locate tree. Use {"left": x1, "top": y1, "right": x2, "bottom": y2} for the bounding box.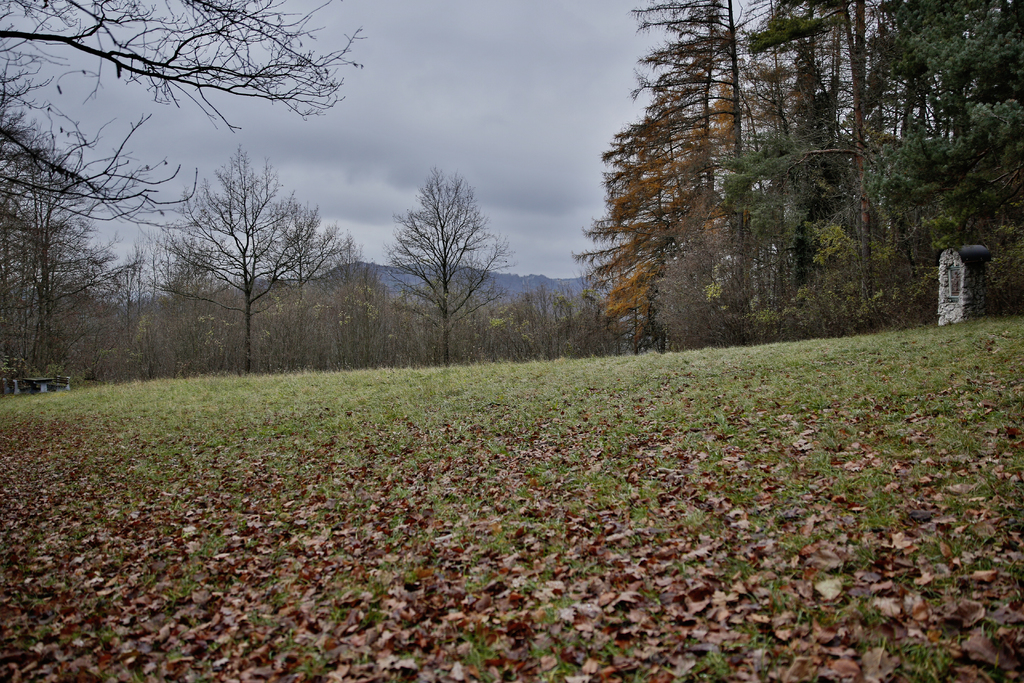
{"left": 0, "top": 120, "right": 114, "bottom": 378}.
